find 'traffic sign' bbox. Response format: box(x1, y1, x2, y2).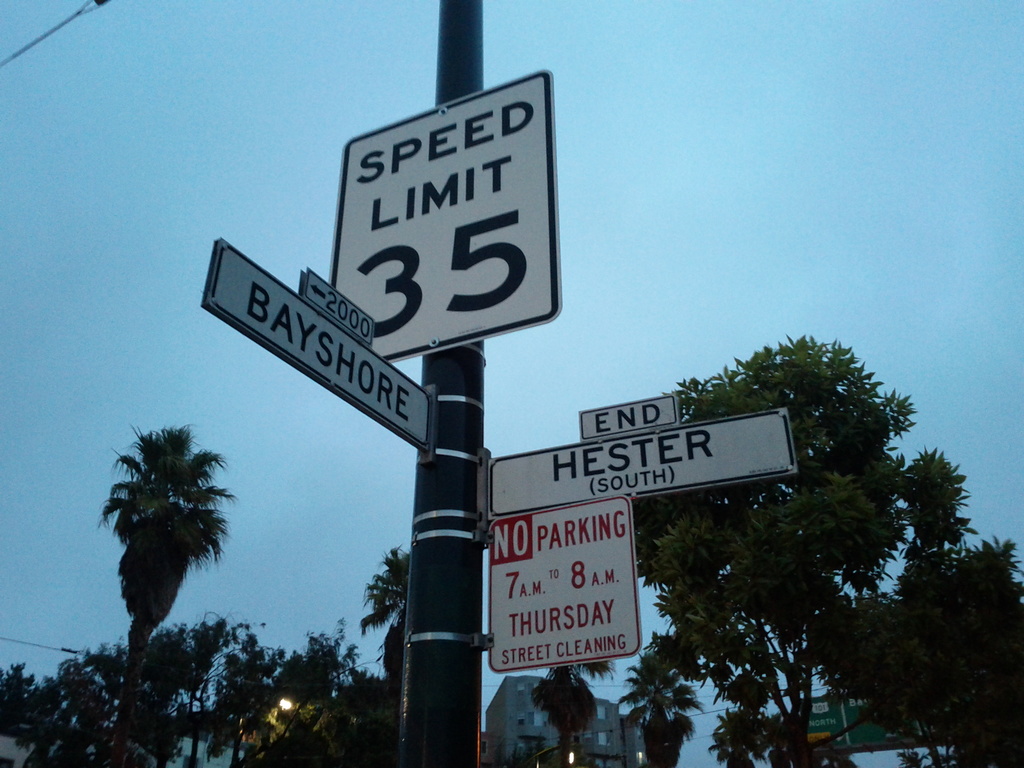
box(479, 407, 800, 517).
